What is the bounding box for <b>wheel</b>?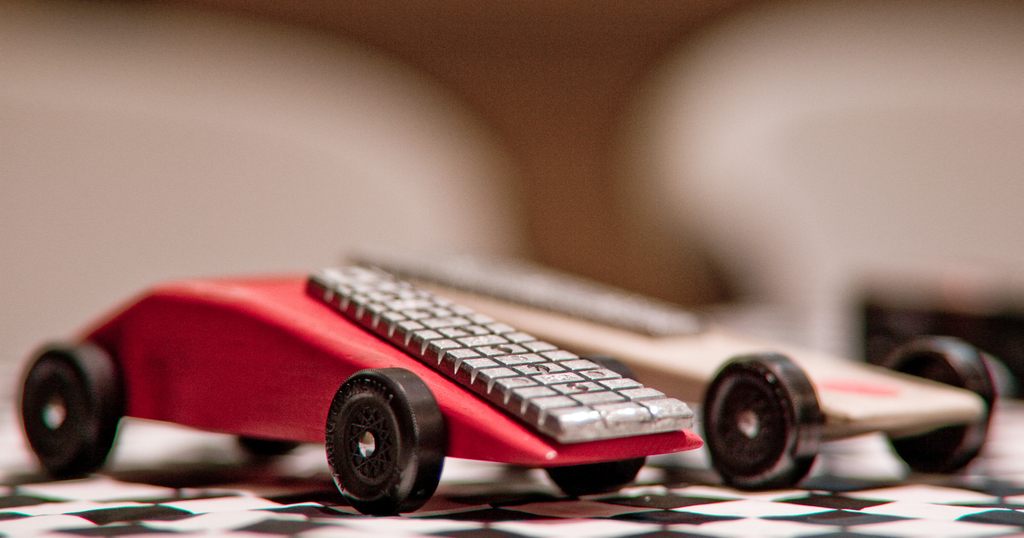
l=543, t=346, r=645, b=496.
